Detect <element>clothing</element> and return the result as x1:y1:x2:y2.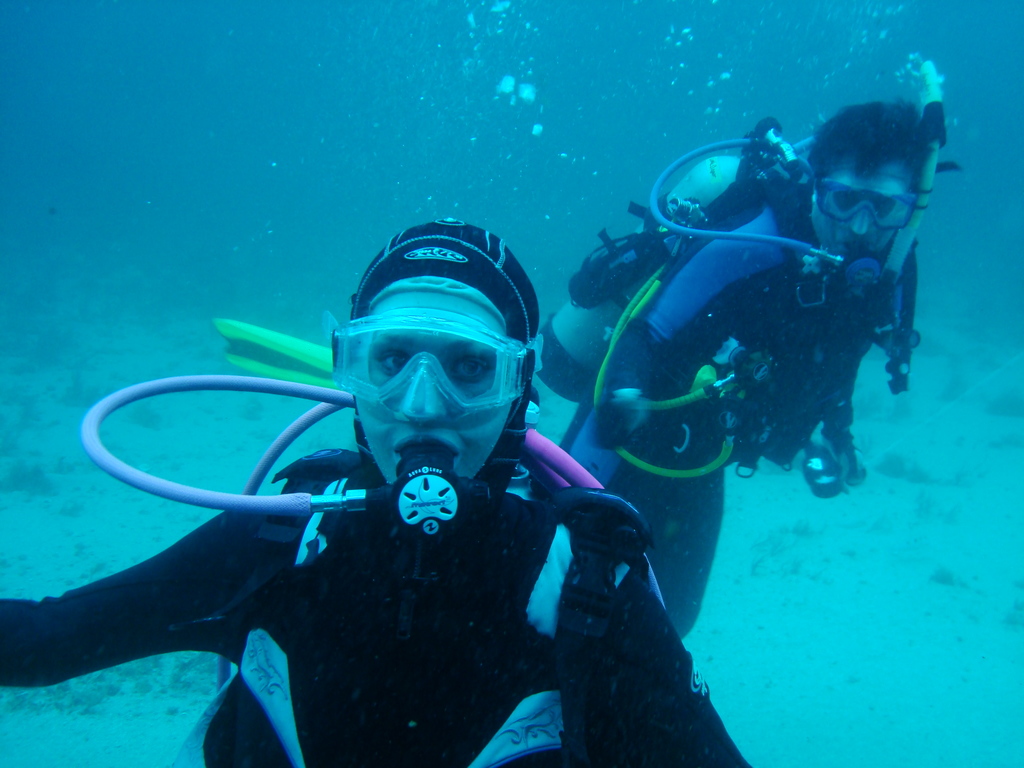
554:168:900:648.
